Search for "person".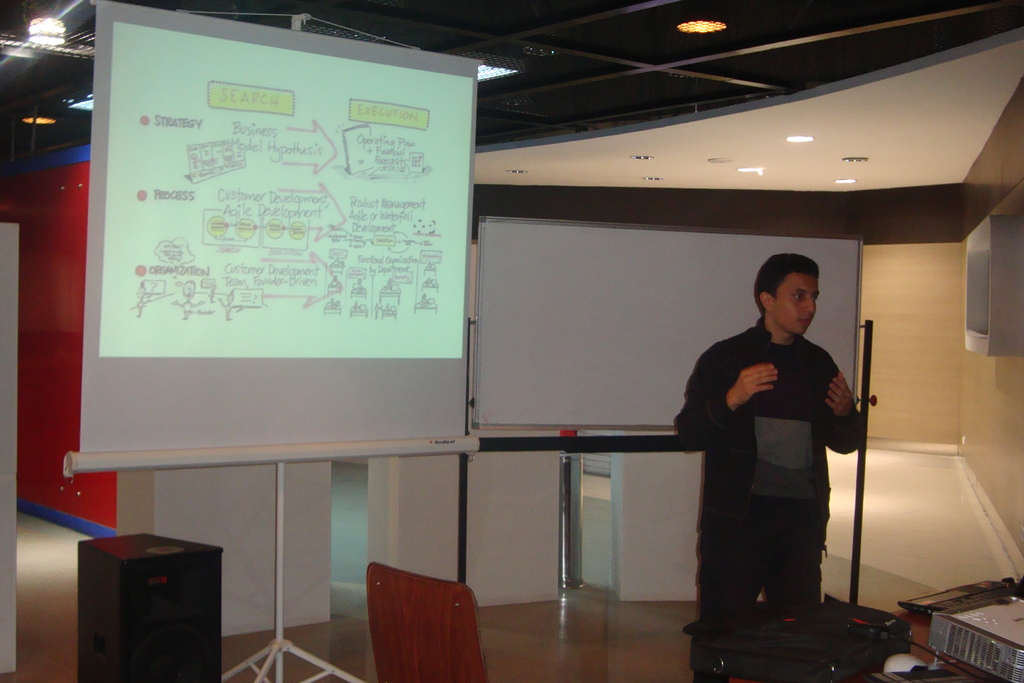
Found at locate(673, 254, 865, 682).
